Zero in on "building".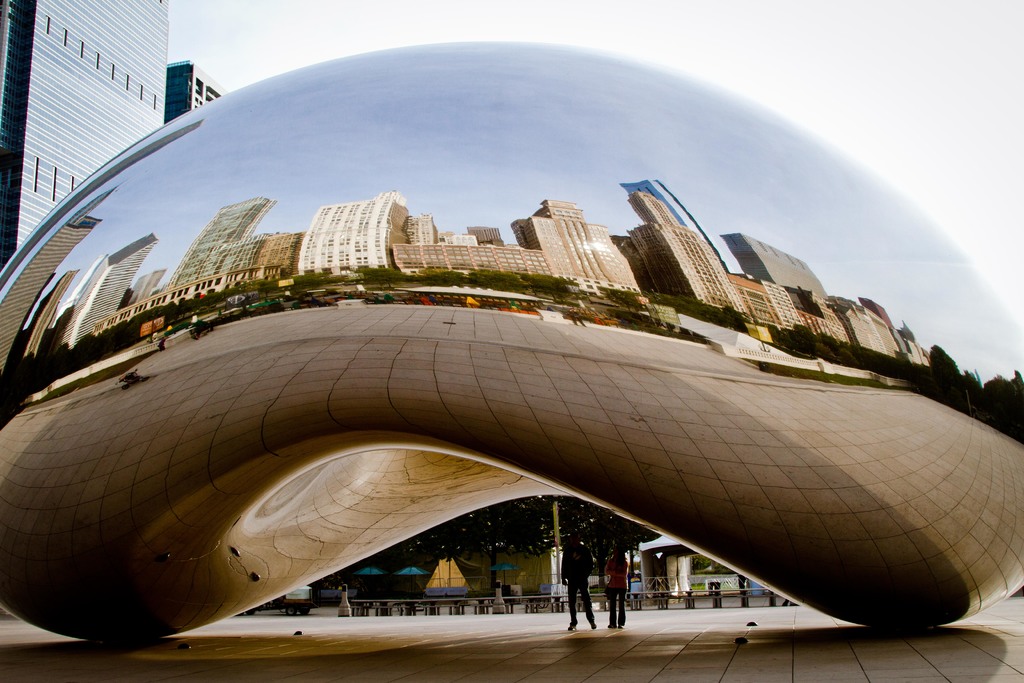
Zeroed in: {"left": 167, "top": 56, "right": 225, "bottom": 119}.
